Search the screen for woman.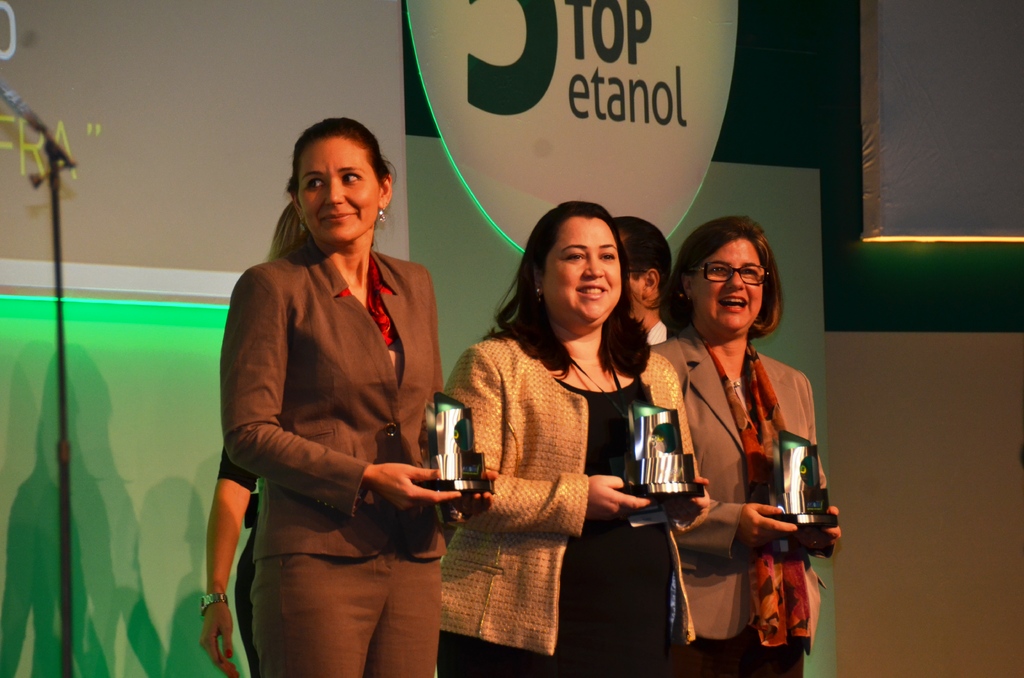
Found at <box>214,114,493,677</box>.
